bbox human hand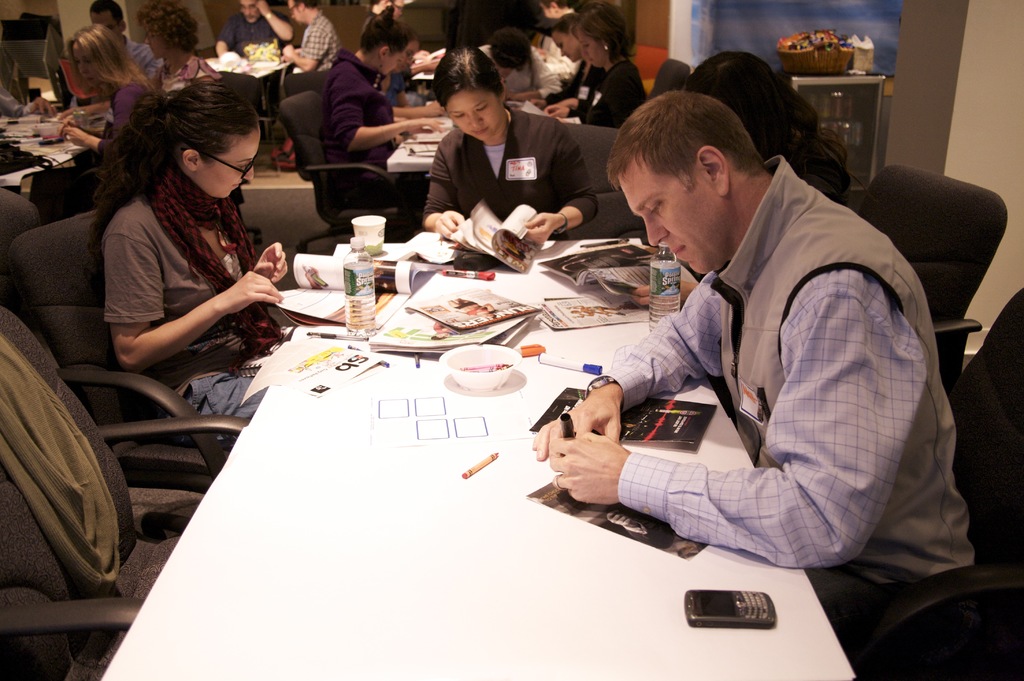
left=557, top=98, right=577, bottom=106
